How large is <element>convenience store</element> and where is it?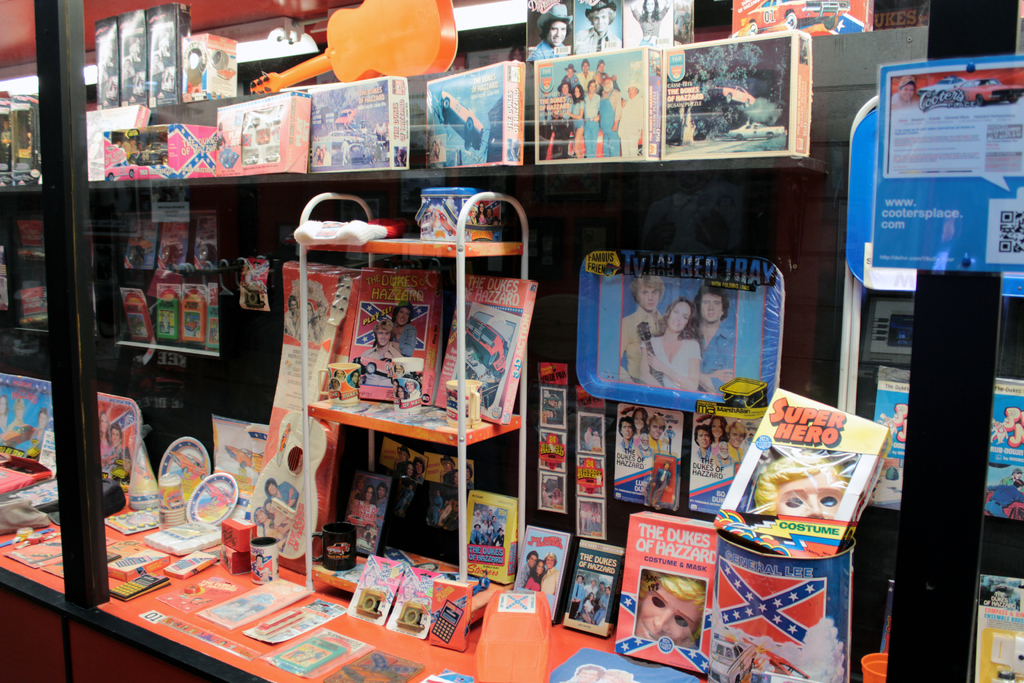
Bounding box: locate(0, 2, 960, 661).
